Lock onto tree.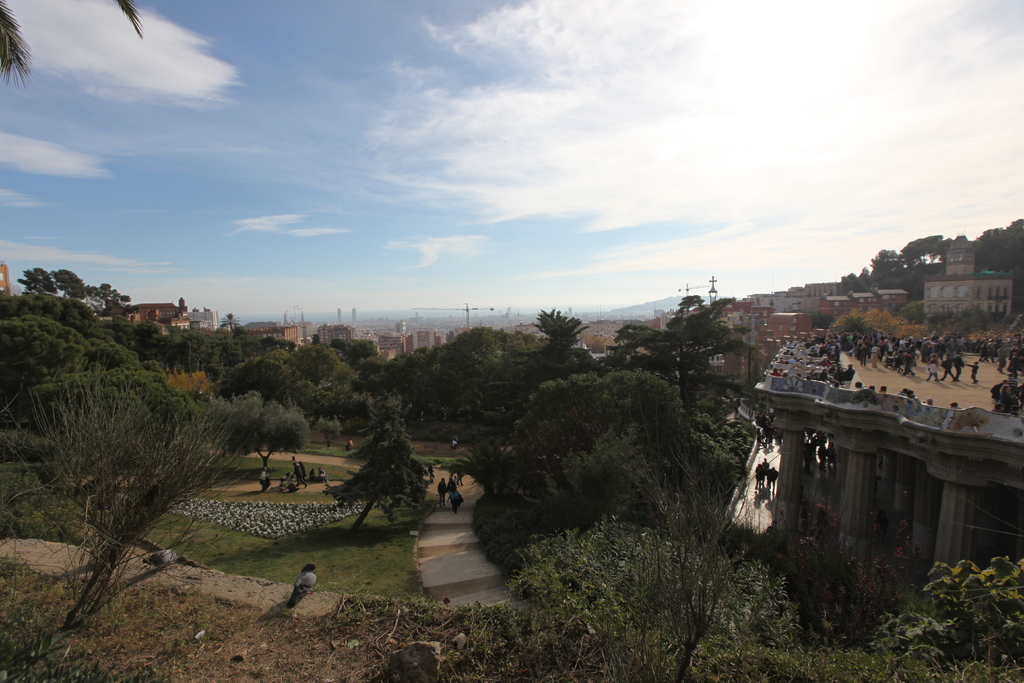
Locked: {"left": 712, "top": 427, "right": 757, "bottom": 514}.
